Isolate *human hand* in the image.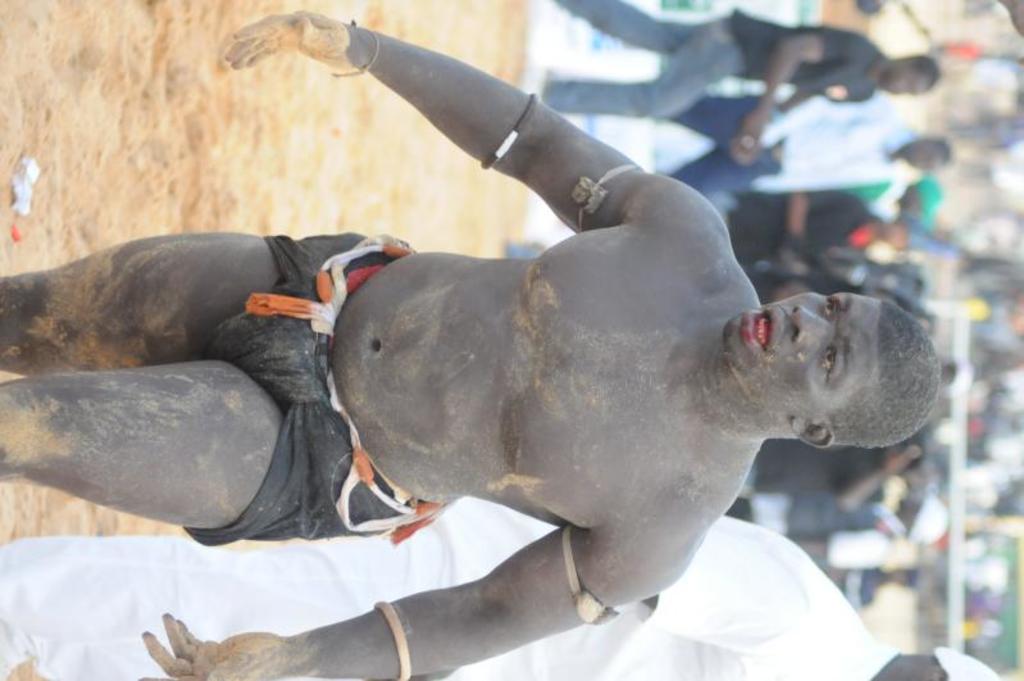
Isolated region: 209, 0, 387, 87.
